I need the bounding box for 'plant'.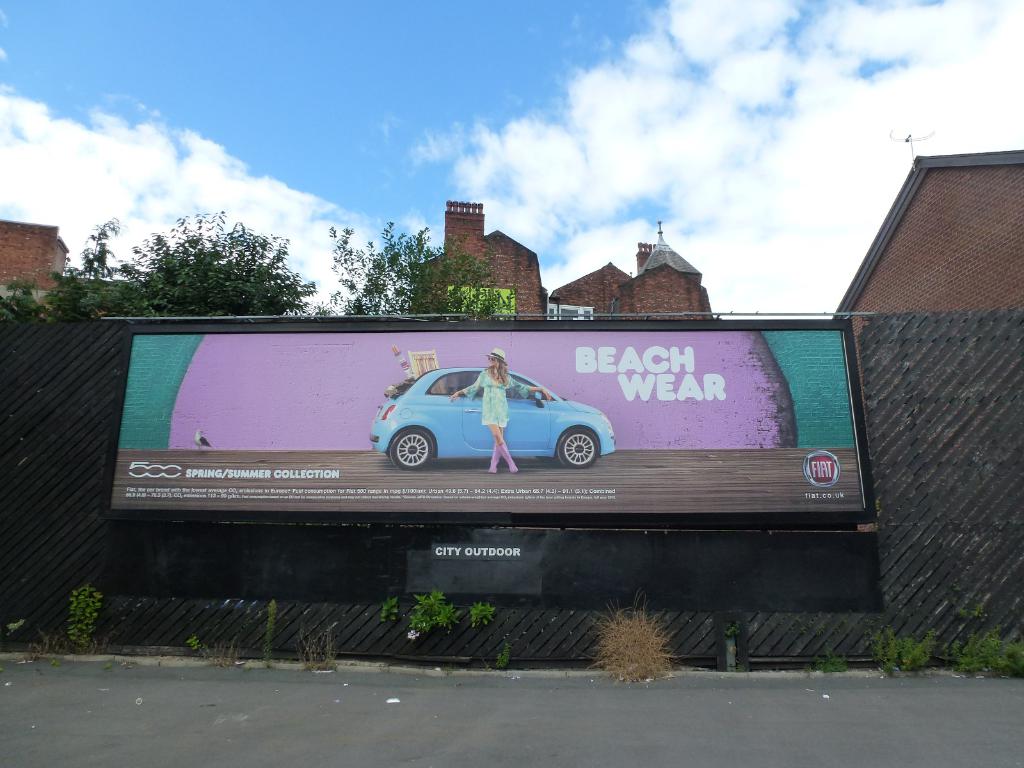
Here it is: x1=591 y1=605 x2=686 y2=690.
